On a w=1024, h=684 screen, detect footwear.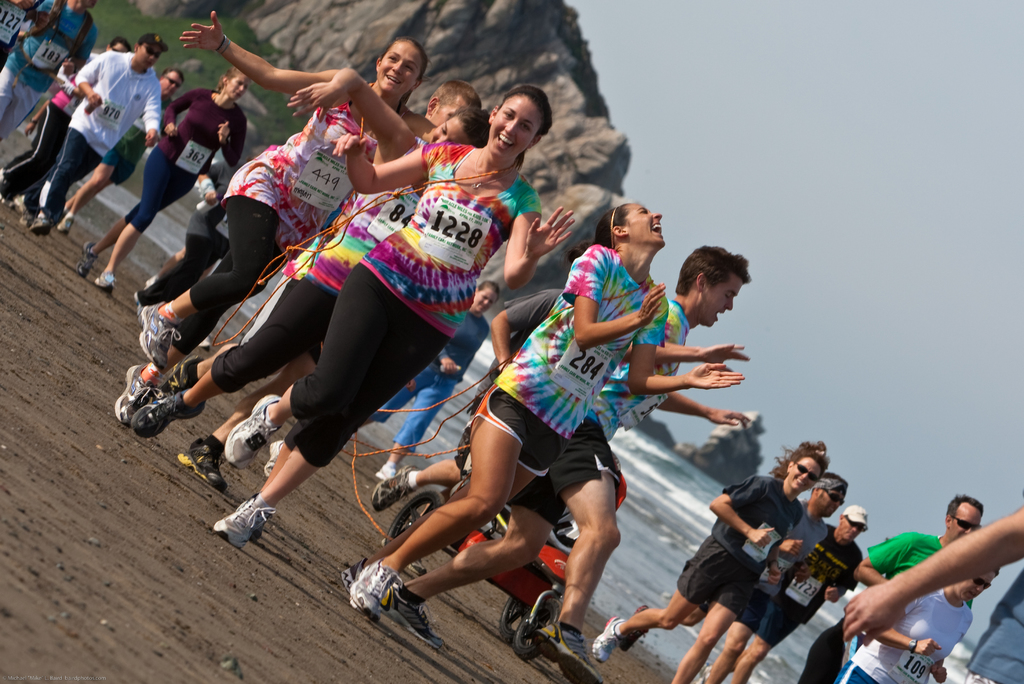
[97, 271, 116, 292].
